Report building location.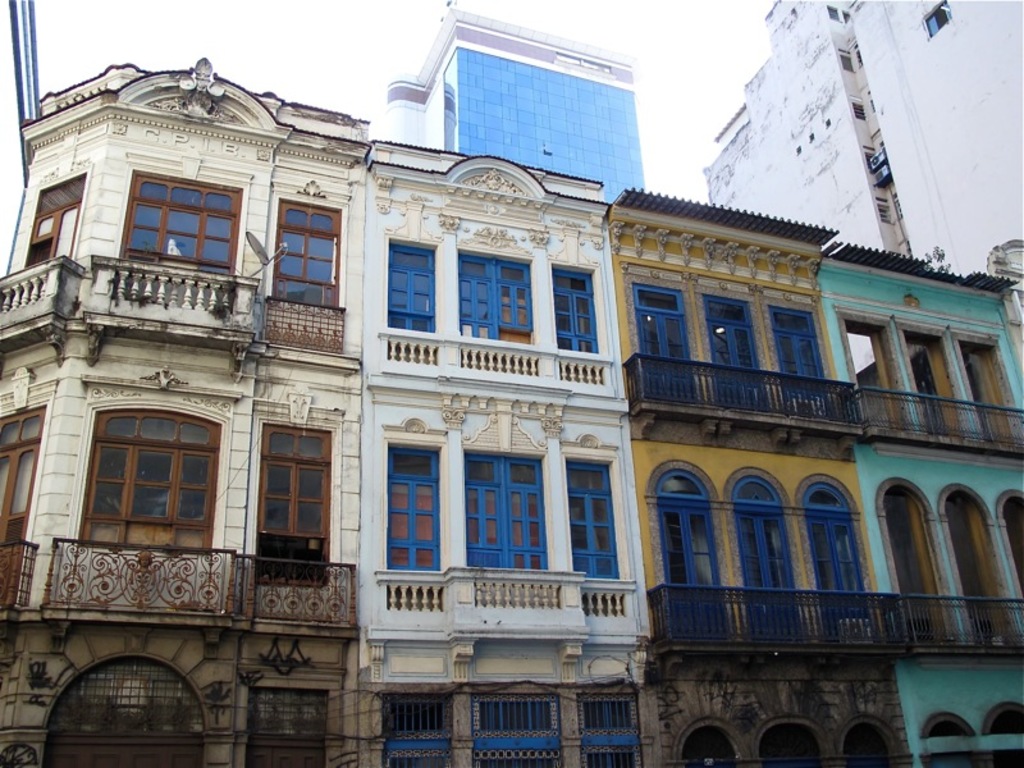
Report: <box>0,46,364,767</box>.
